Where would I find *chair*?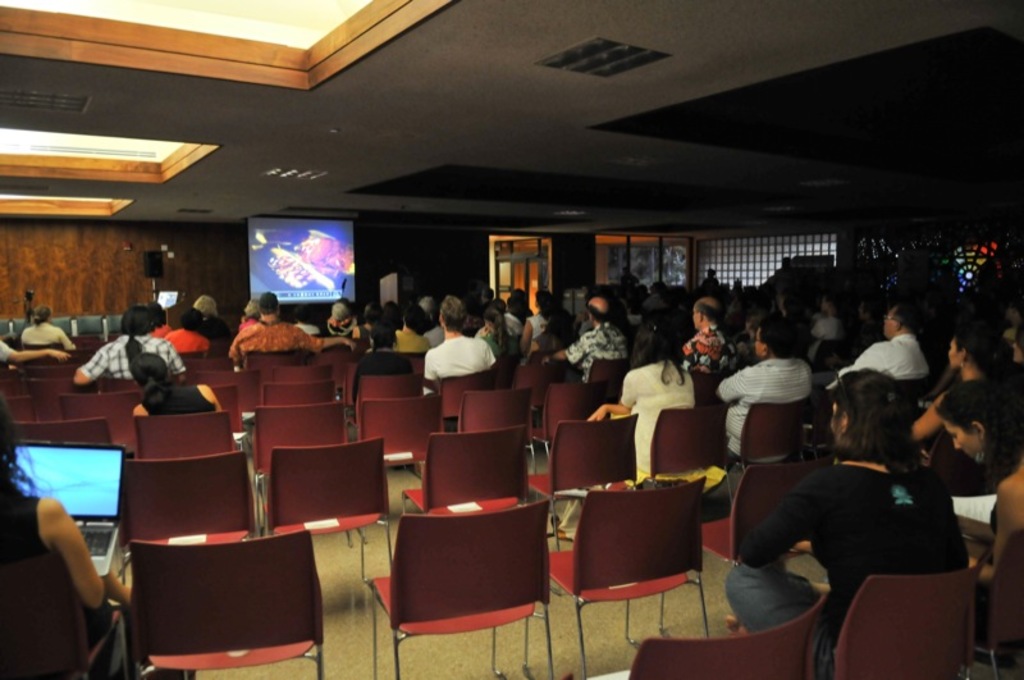
At 730 398 812 474.
